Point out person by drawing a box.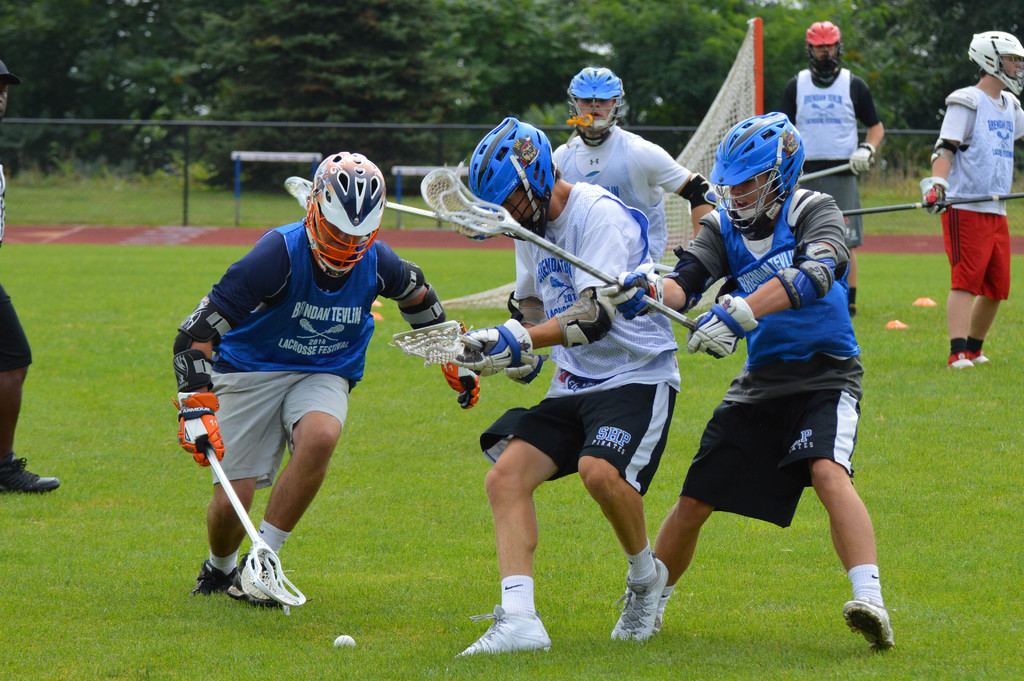
<box>552,67,715,275</box>.
